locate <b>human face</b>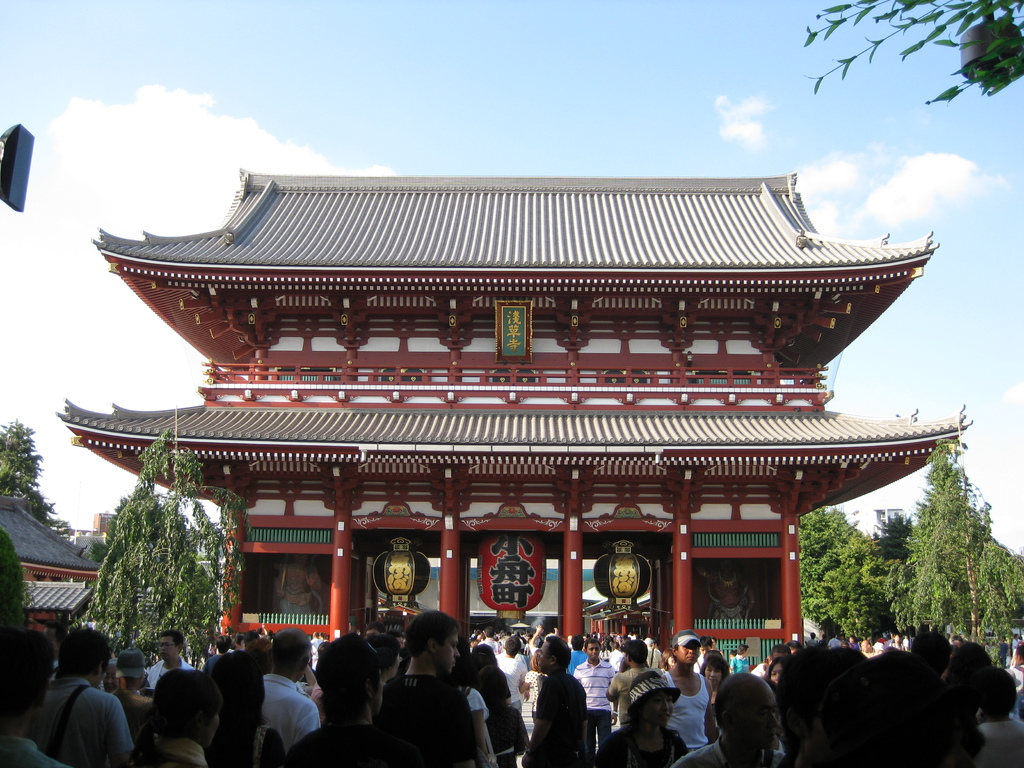
BBox(731, 685, 785, 744)
